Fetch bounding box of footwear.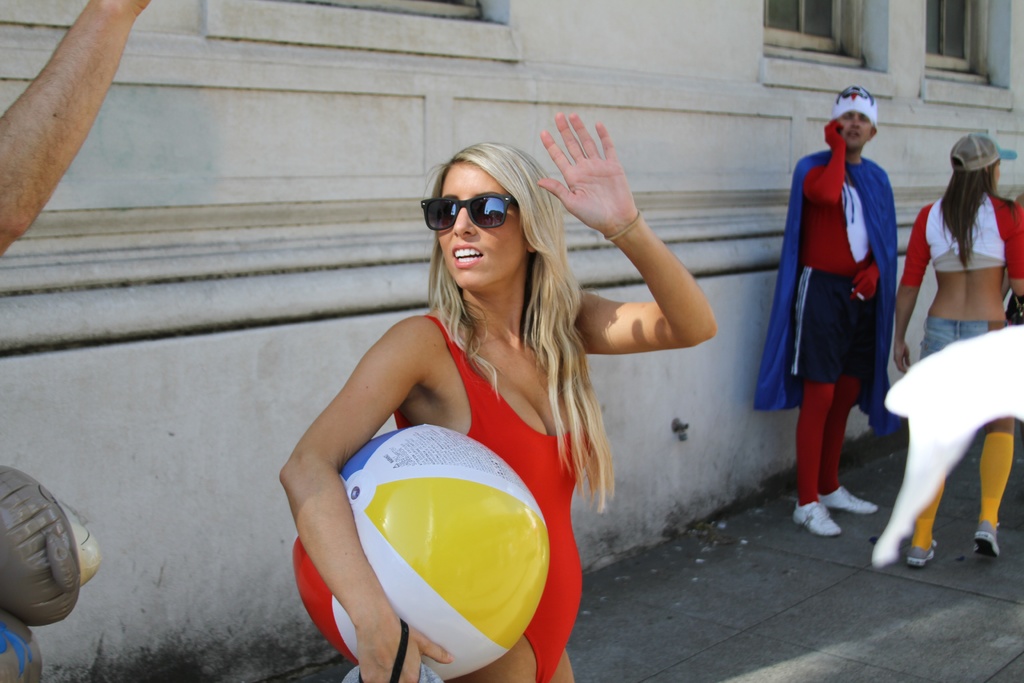
Bbox: [971, 521, 1000, 555].
